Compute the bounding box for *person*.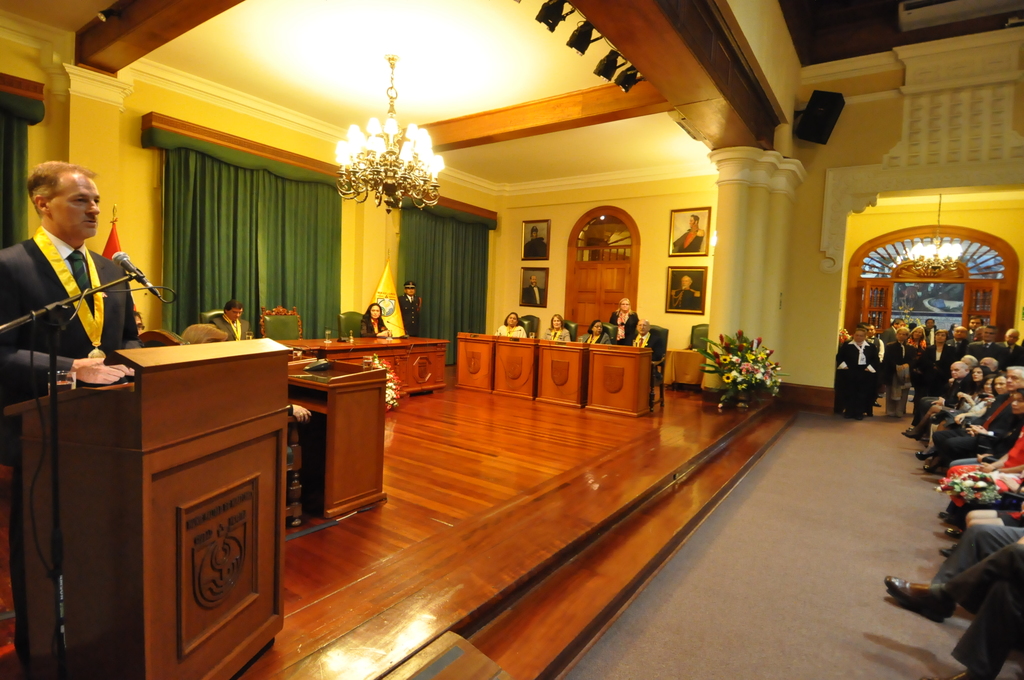
select_region(968, 325, 1007, 367).
